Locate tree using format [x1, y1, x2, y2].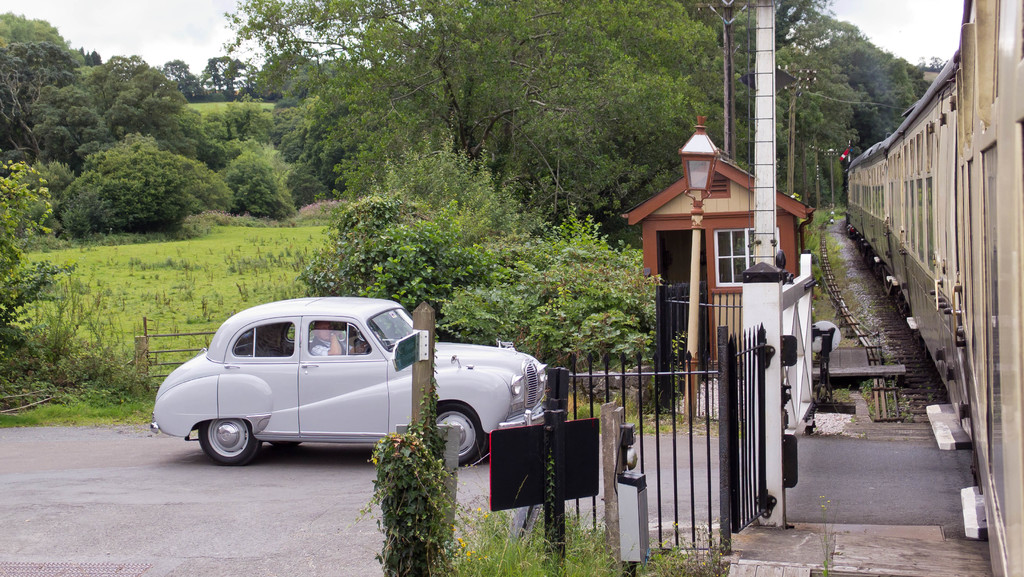
[280, 56, 377, 206].
